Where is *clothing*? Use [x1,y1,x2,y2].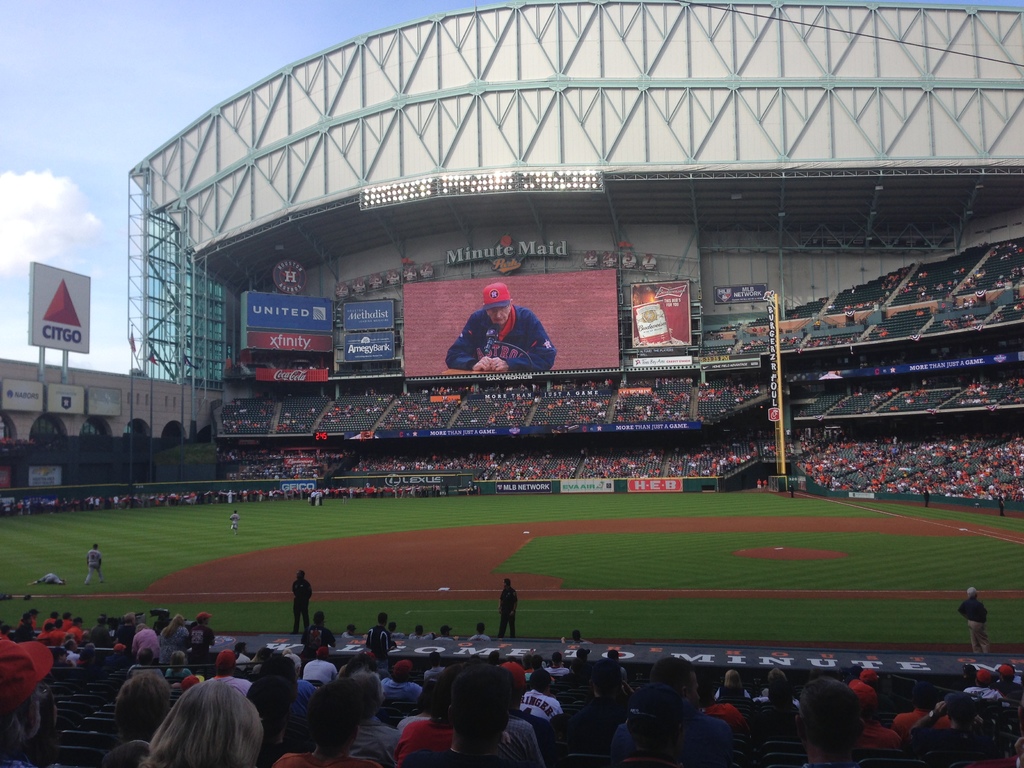
[435,632,452,643].
